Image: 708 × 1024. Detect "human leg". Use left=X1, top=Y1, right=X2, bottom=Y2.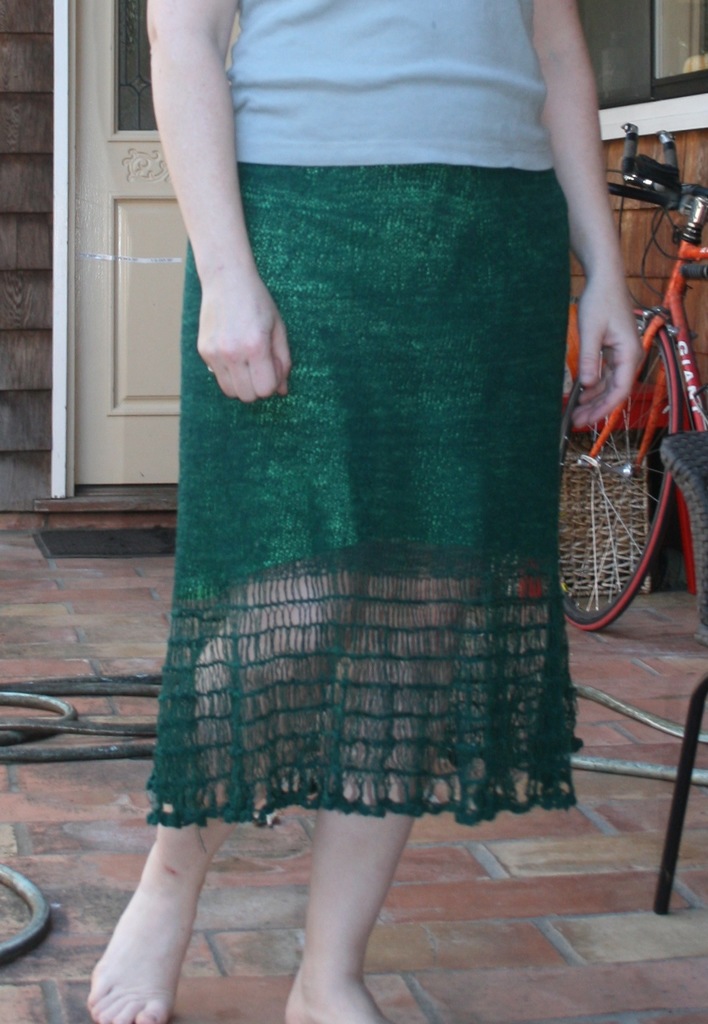
left=283, top=148, right=567, bottom=1023.
